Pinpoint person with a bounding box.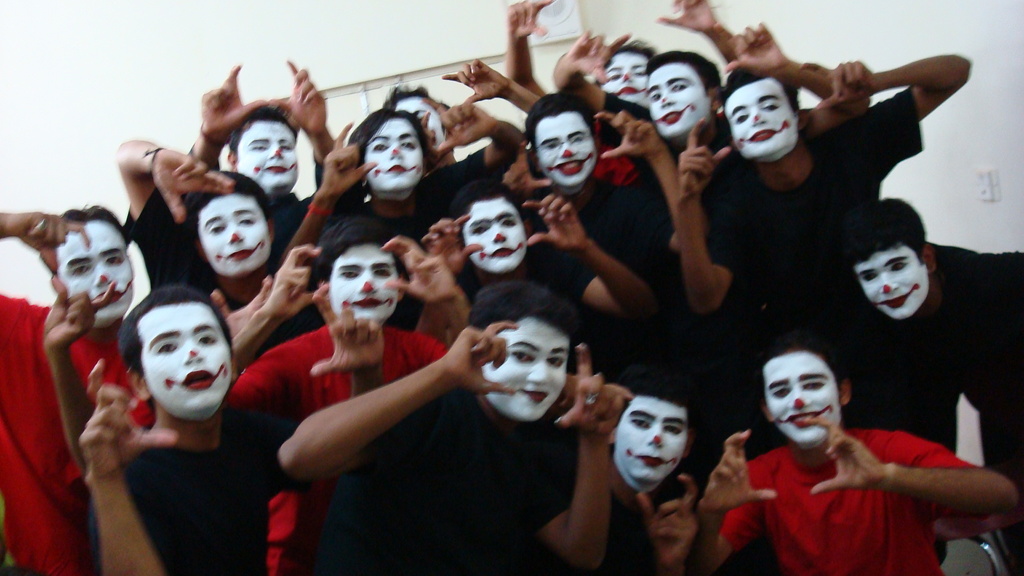
x1=724 y1=322 x2=968 y2=563.
